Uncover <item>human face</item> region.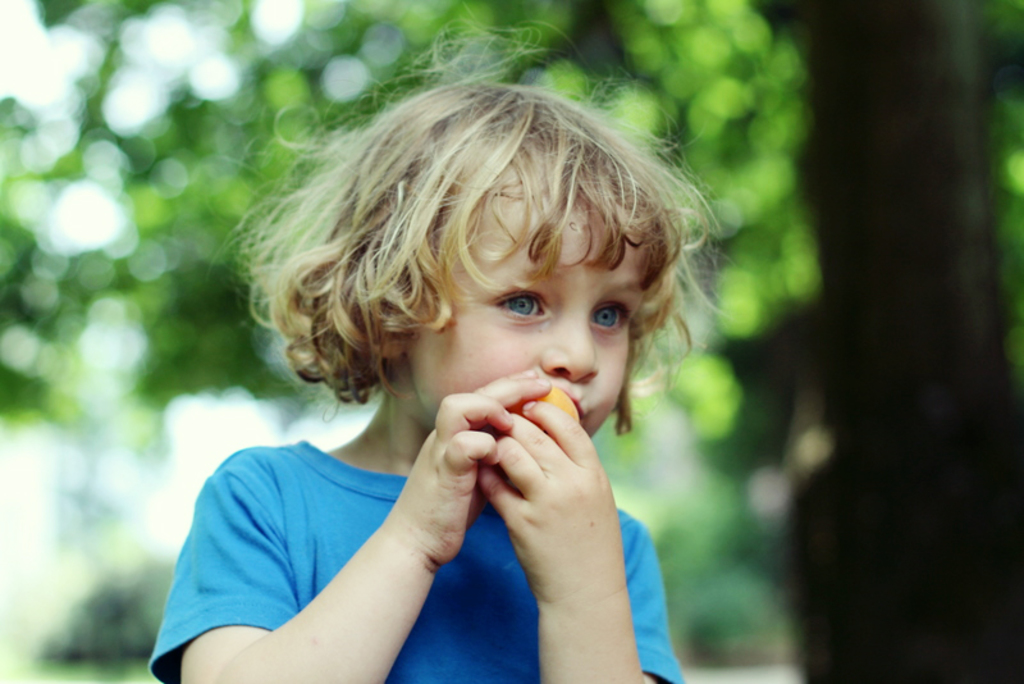
Uncovered: <region>411, 174, 639, 416</region>.
